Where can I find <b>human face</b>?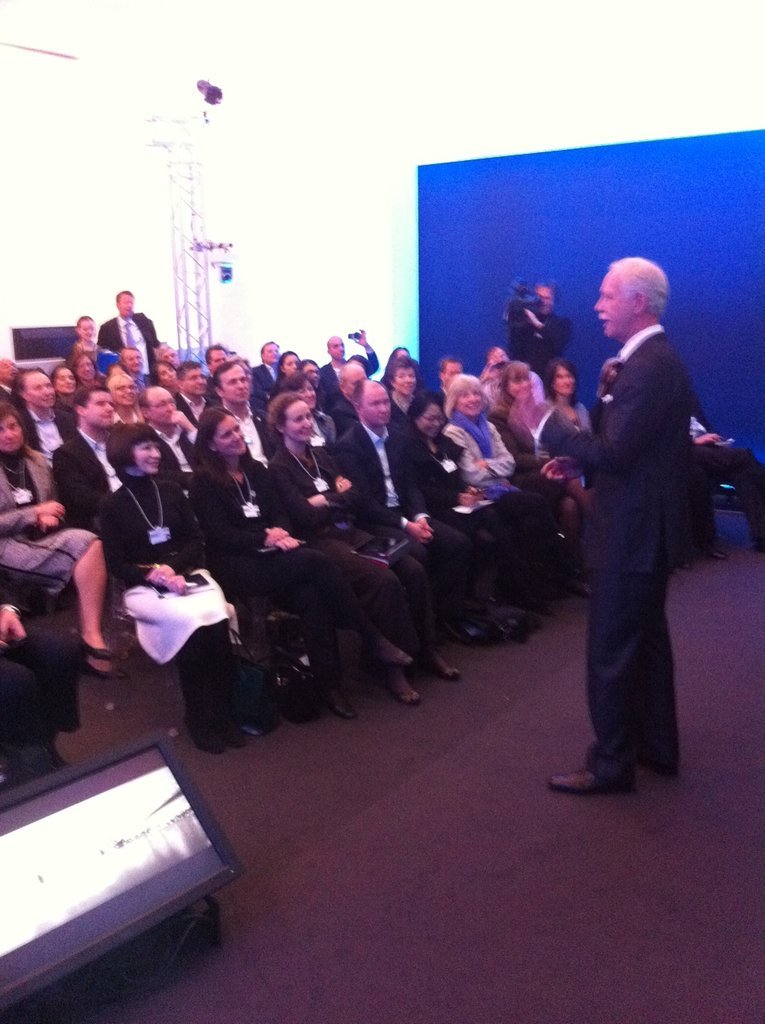
You can find it at {"left": 588, "top": 255, "right": 638, "bottom": 340}.
